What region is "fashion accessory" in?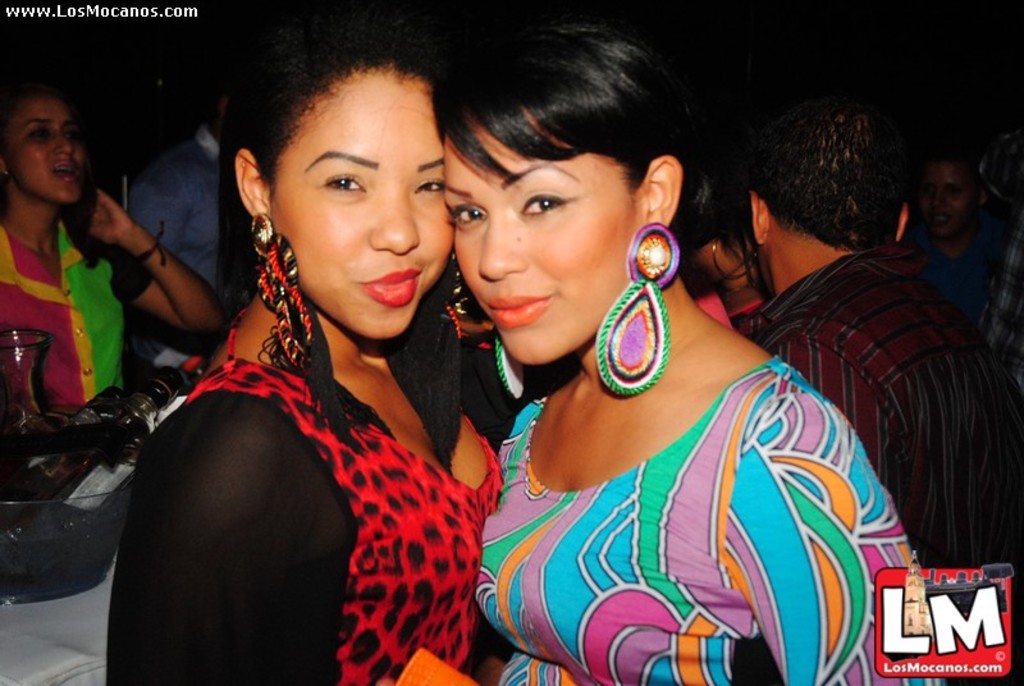
locate(3, 164, 14, 180).
